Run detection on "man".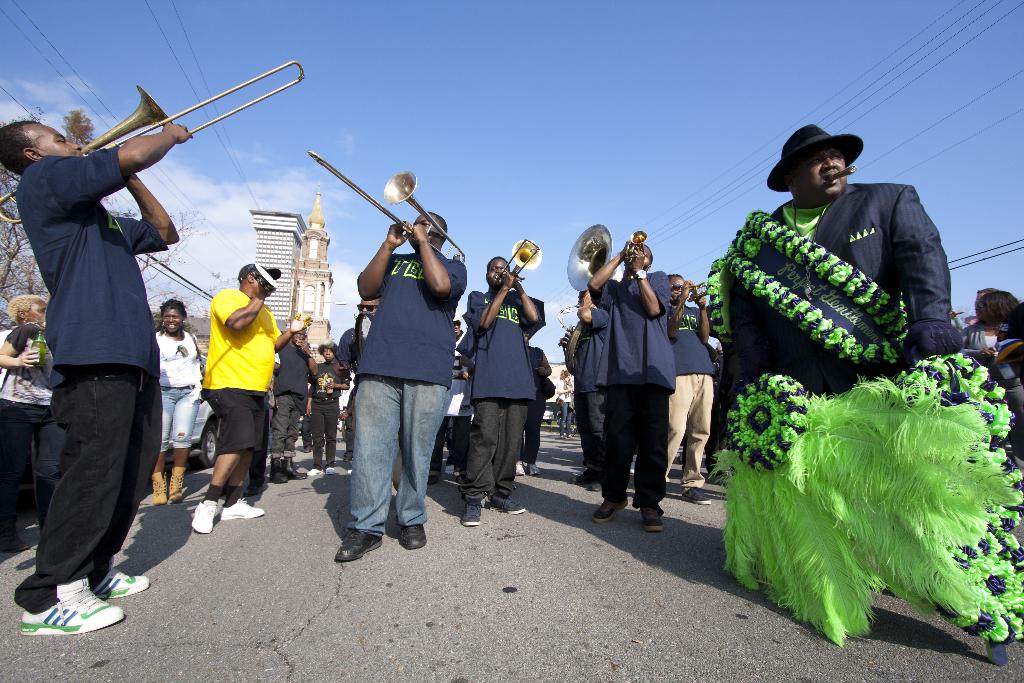
Result: bbox=[333, 294, 380, 379].
